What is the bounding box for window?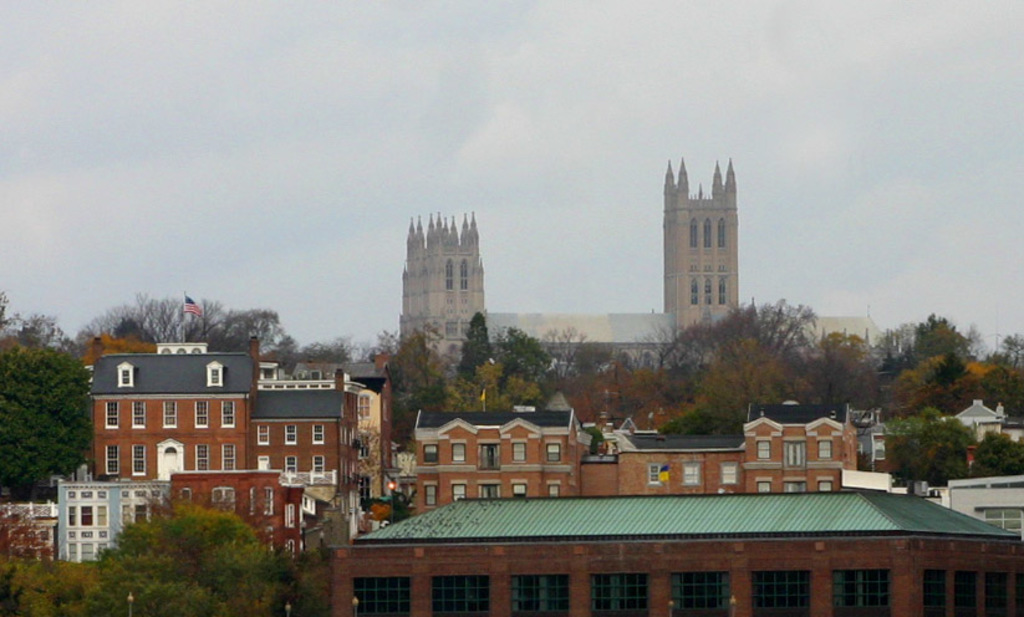
x1=754 y1=439 x2=771 y2=459.
